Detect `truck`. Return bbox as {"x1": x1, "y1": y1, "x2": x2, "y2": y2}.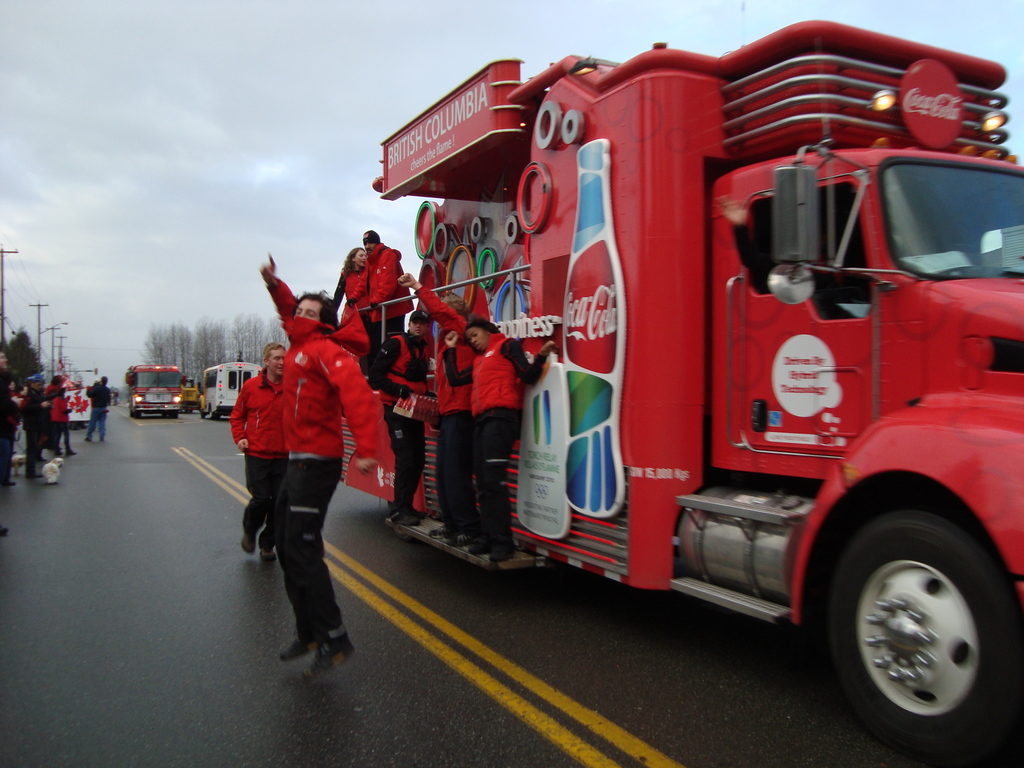
{"x1": 341, "y1": 53, "x2": 1023, "y2": 760}.
